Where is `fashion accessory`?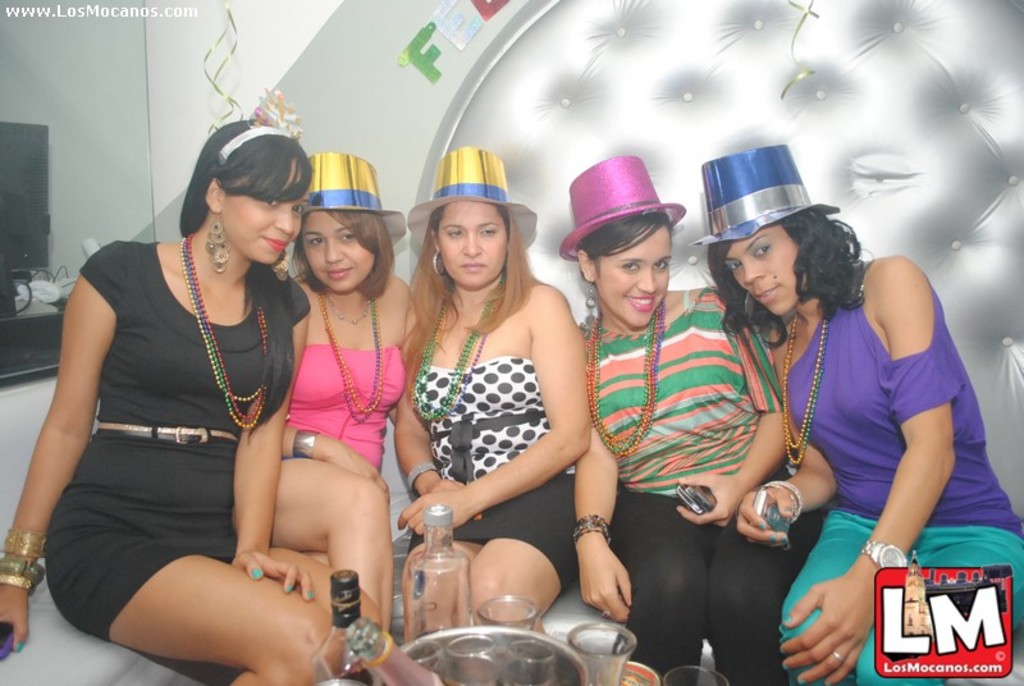
left=561, top=148, right=689, bottom=262.
